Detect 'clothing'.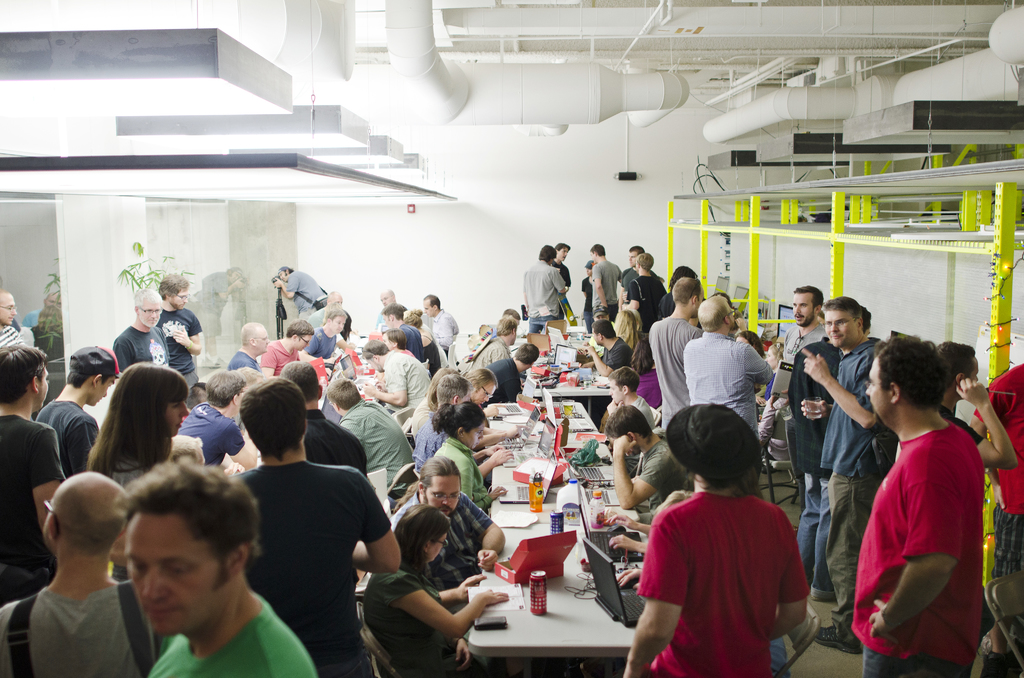
Detected at rect(608, 394, 657, 430).
